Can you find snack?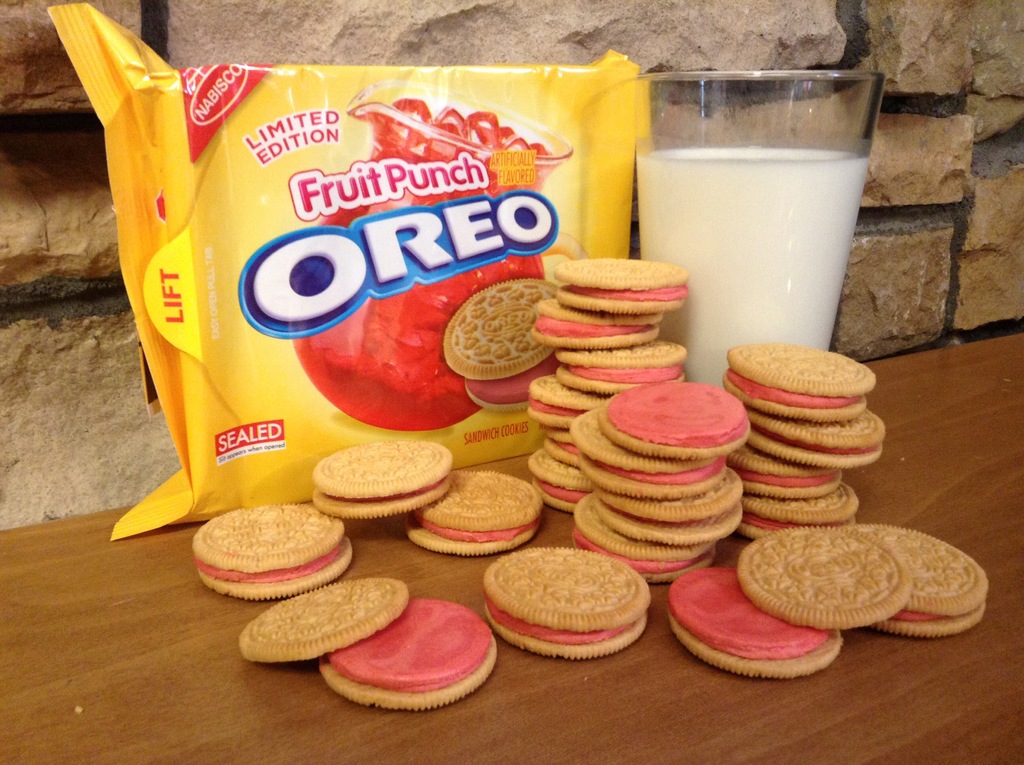
Yes, bounding box: [309, 439, 452, 519].
